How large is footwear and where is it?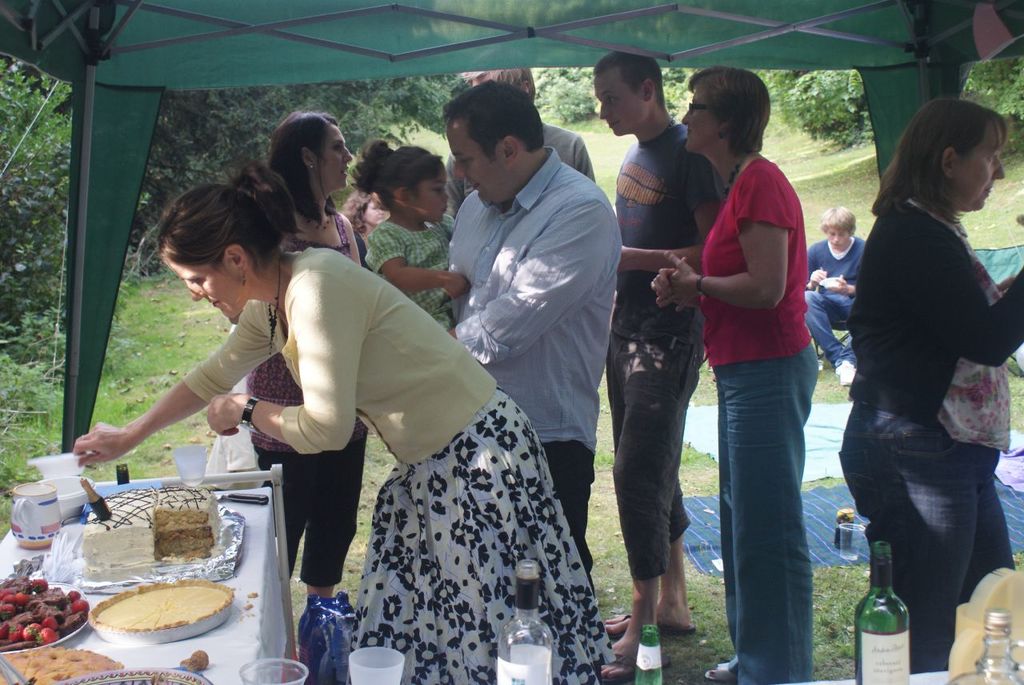
Bounding box: bbox=(594, 647, 669, 683).
